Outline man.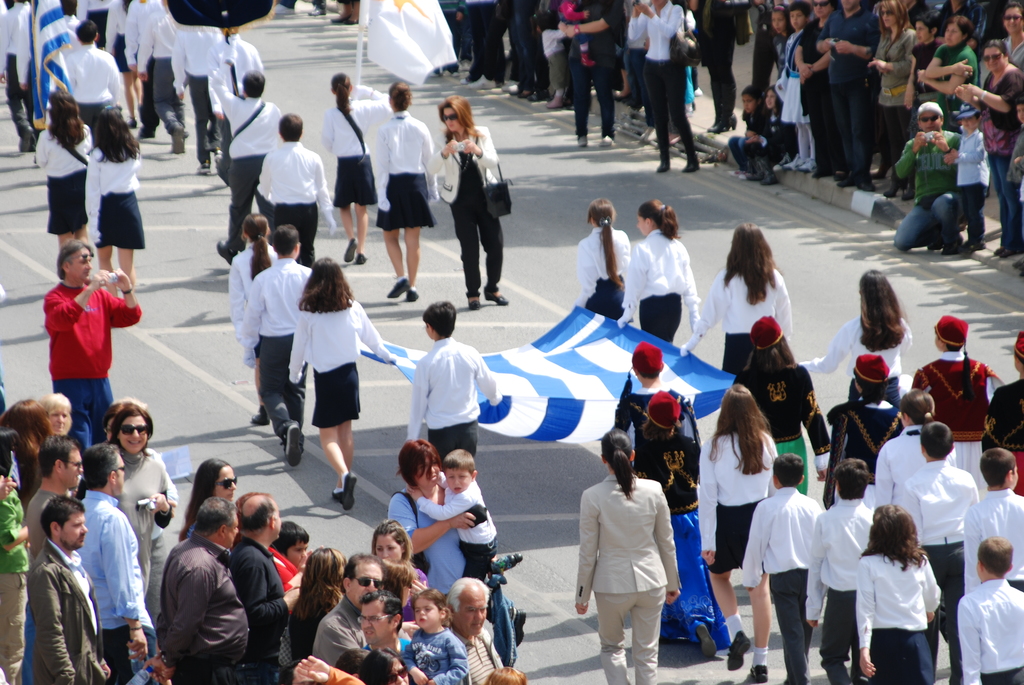
Outline: region(822, 450, 889, 683).
